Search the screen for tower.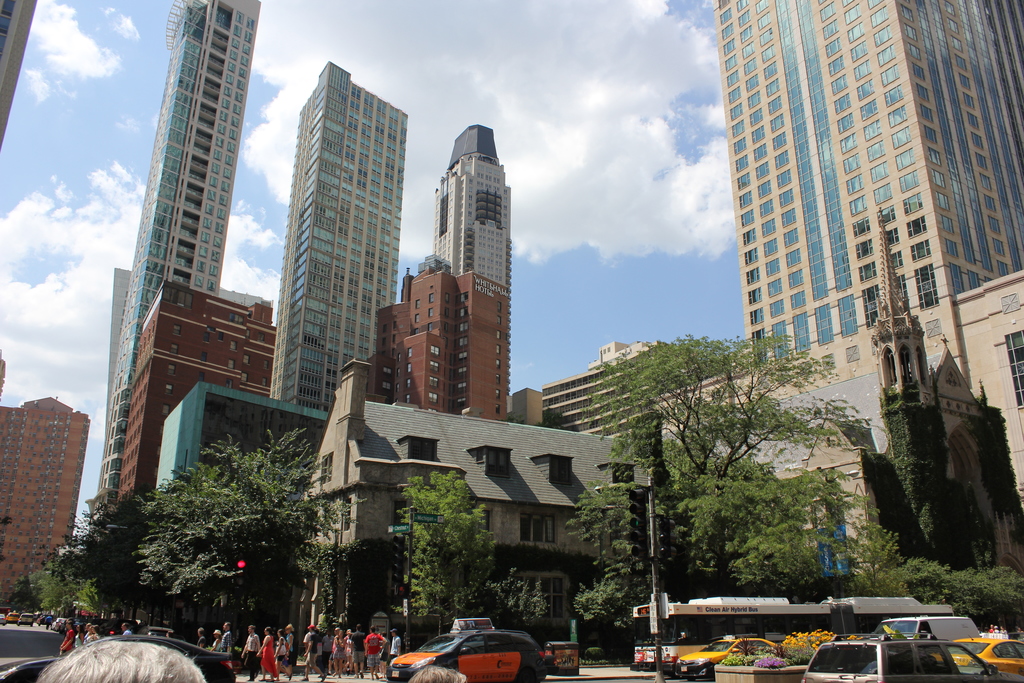
Found at bbox(269, 62, 411, 415).
